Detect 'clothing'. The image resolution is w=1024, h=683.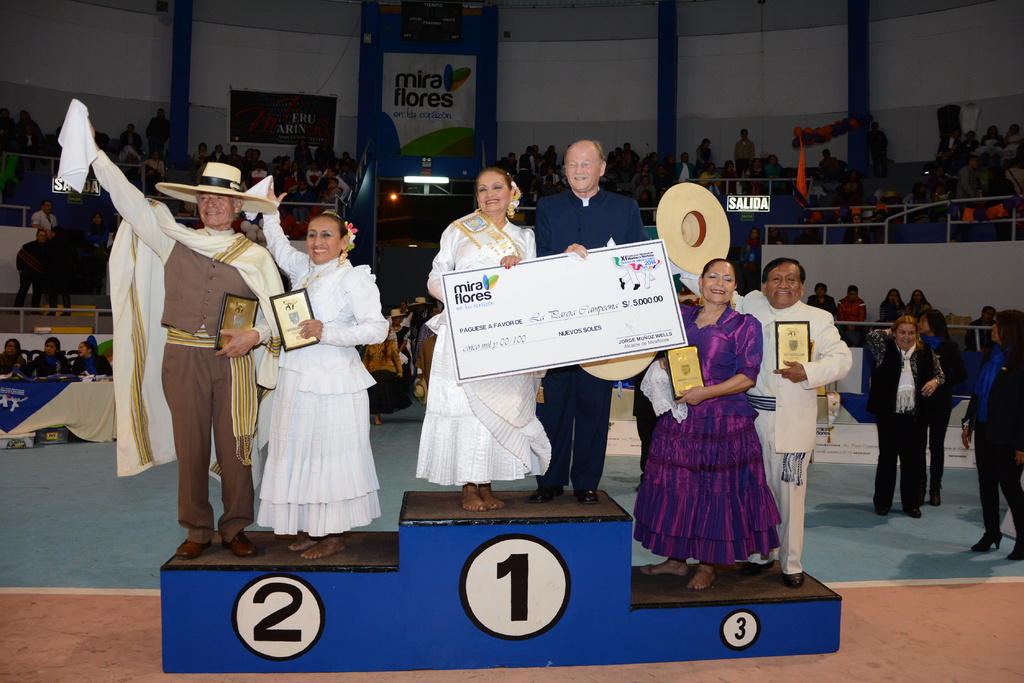
region(544, 152, 553, 170).
